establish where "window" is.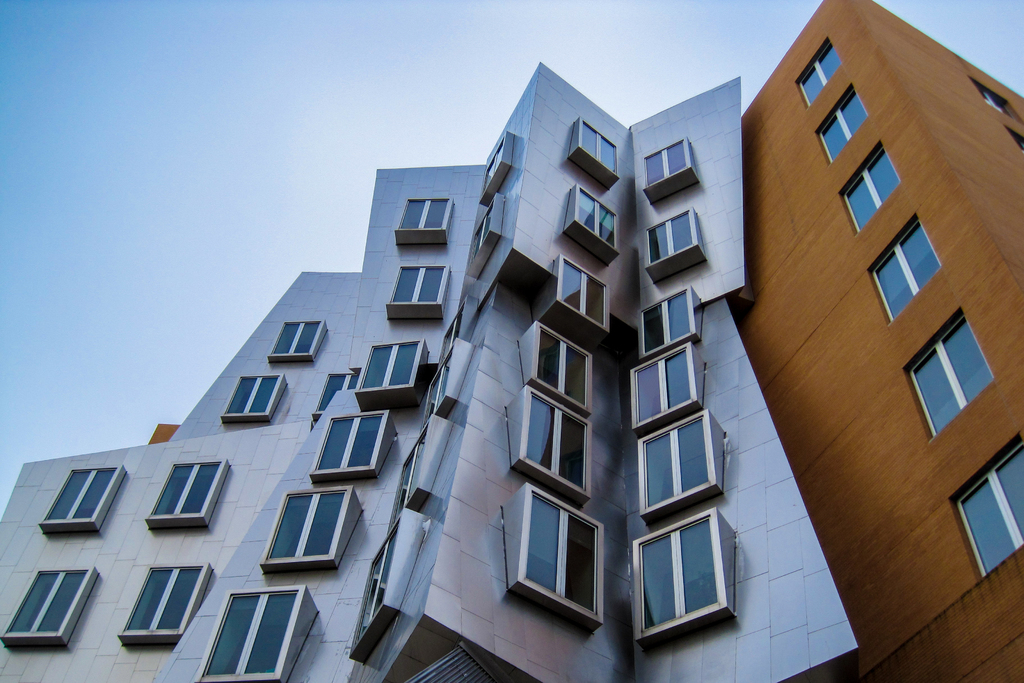
Established at x1=385, y1=265, x2=447, y2=302.
